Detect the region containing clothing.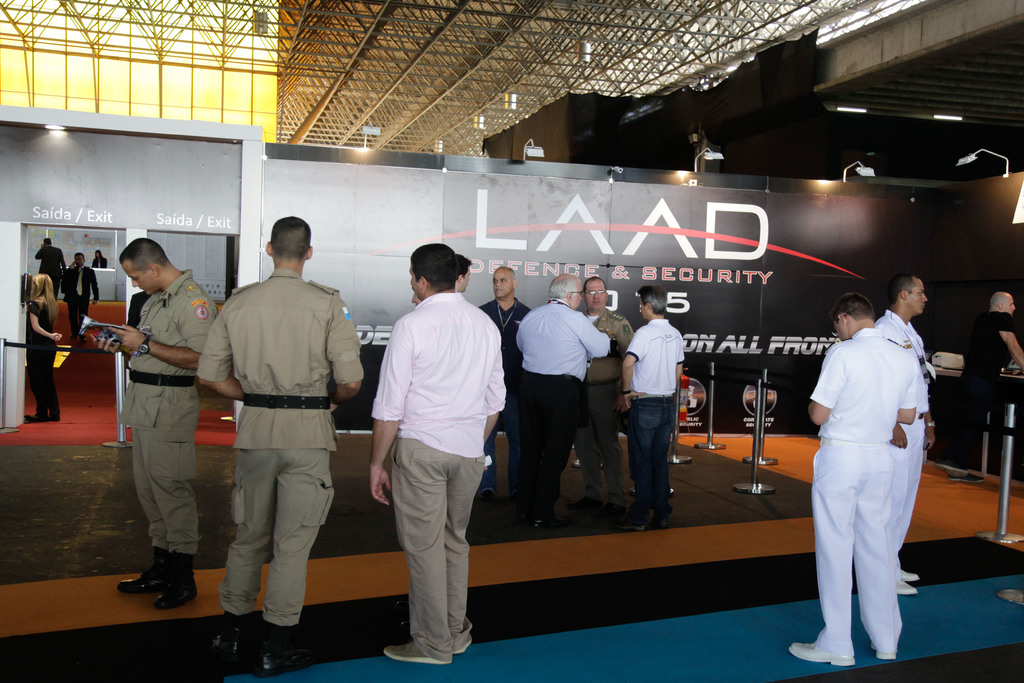
left=876, top=308, right=930, bottom=559.
